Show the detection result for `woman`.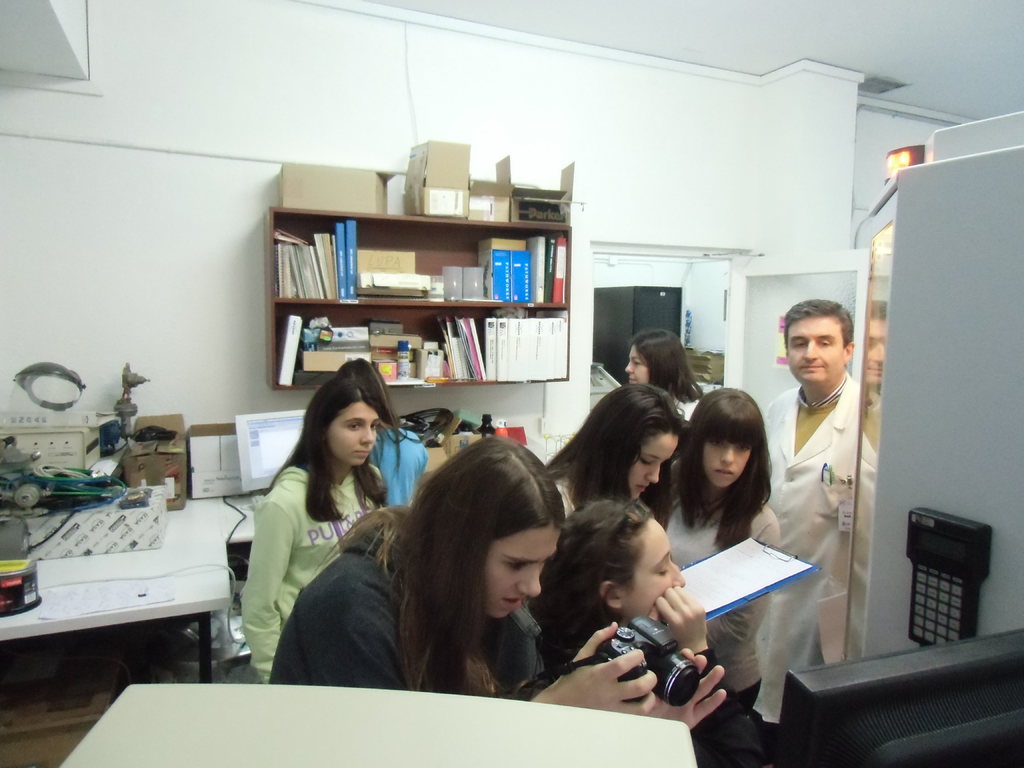
(650, 383, 780, 720).
